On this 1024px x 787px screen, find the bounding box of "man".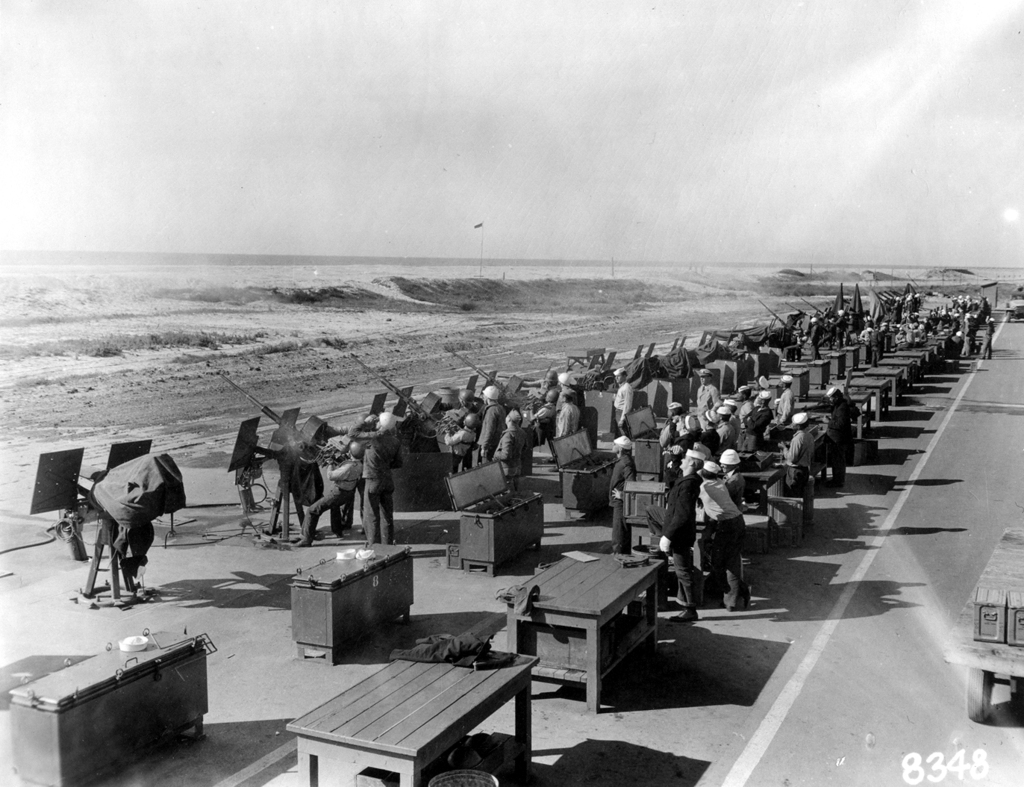
Bounding box: [left=914, top=293, right=918, bottom=308].
